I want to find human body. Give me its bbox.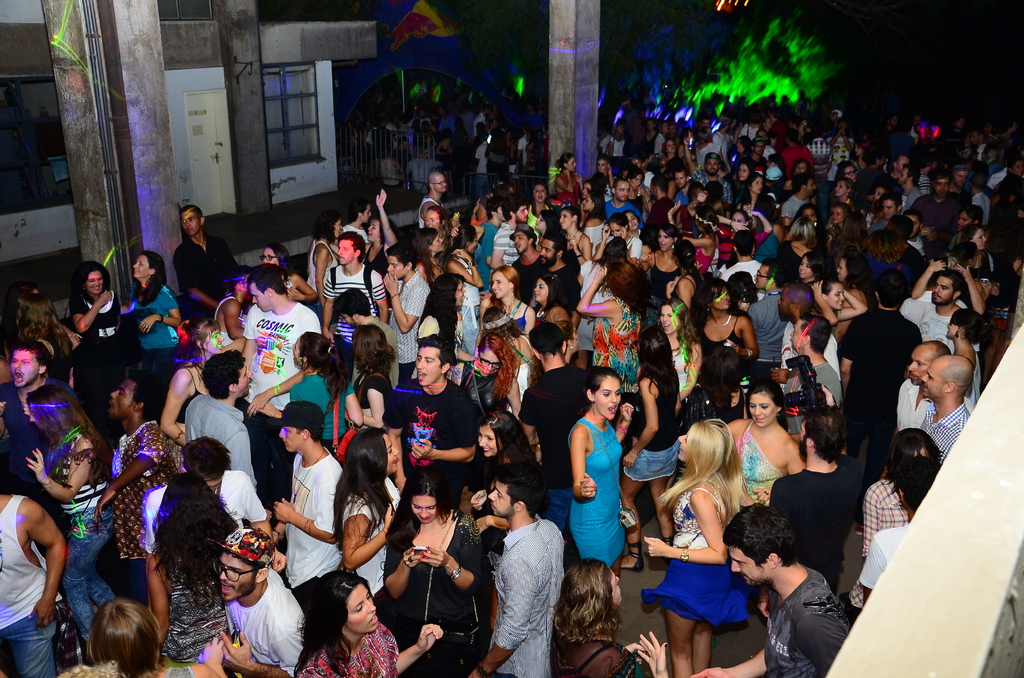
652/116/668/165.
